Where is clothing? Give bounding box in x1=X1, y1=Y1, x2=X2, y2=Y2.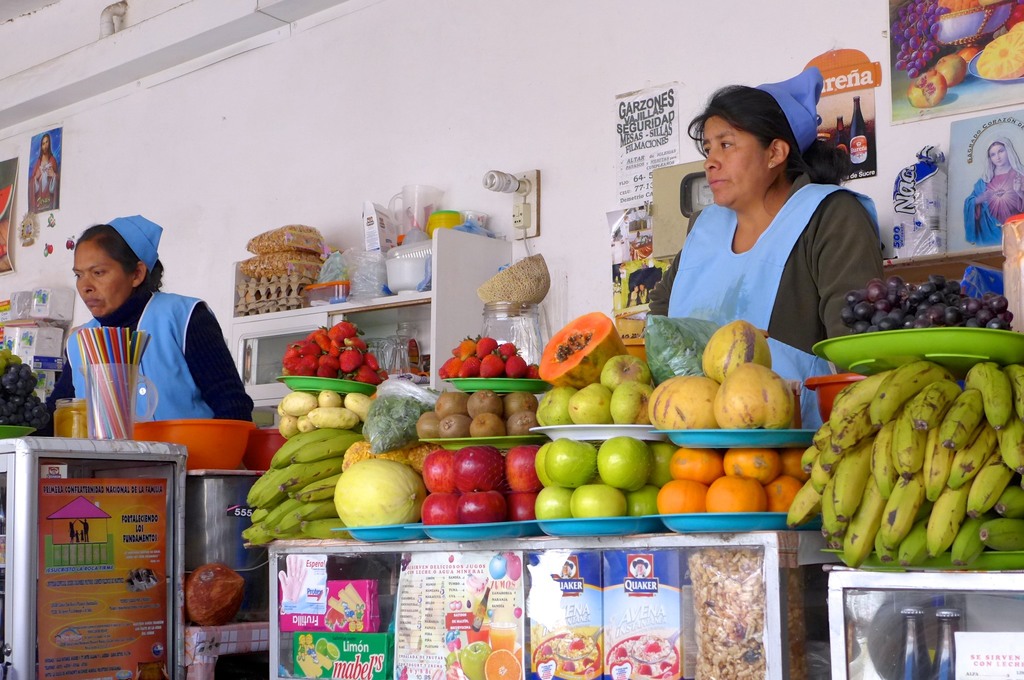
x1=637, y1=170, x2=880, y2=357.
